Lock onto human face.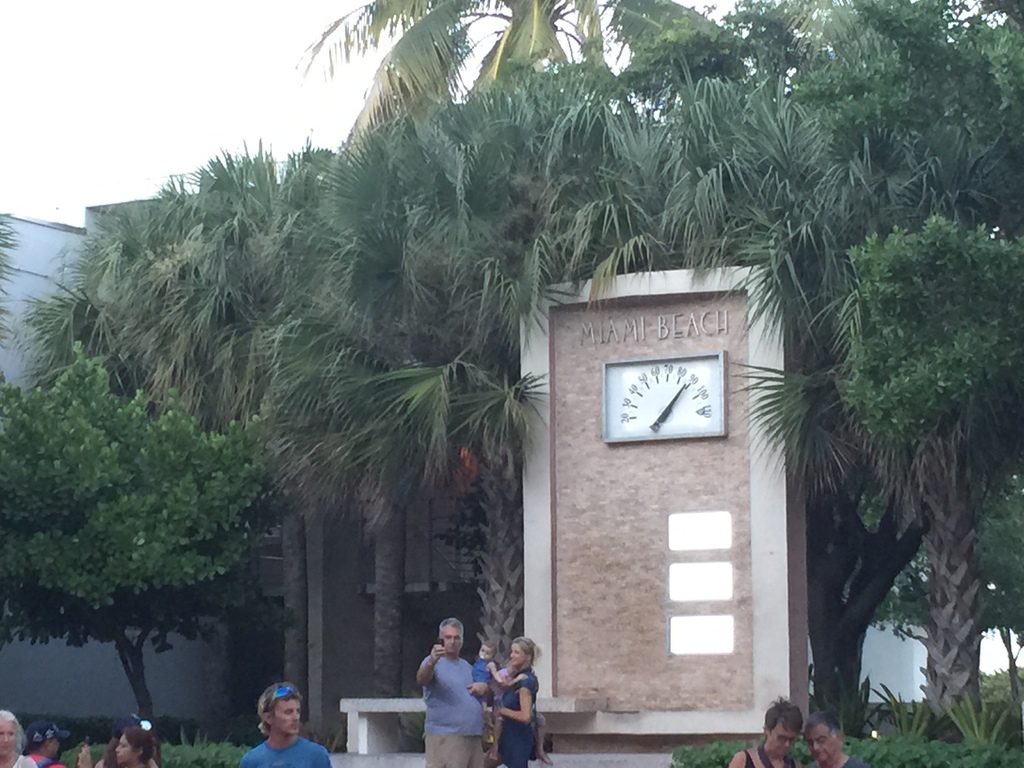
Locked: {"left": 115, "top": 733, "right": 134, "bottom": 765}.
